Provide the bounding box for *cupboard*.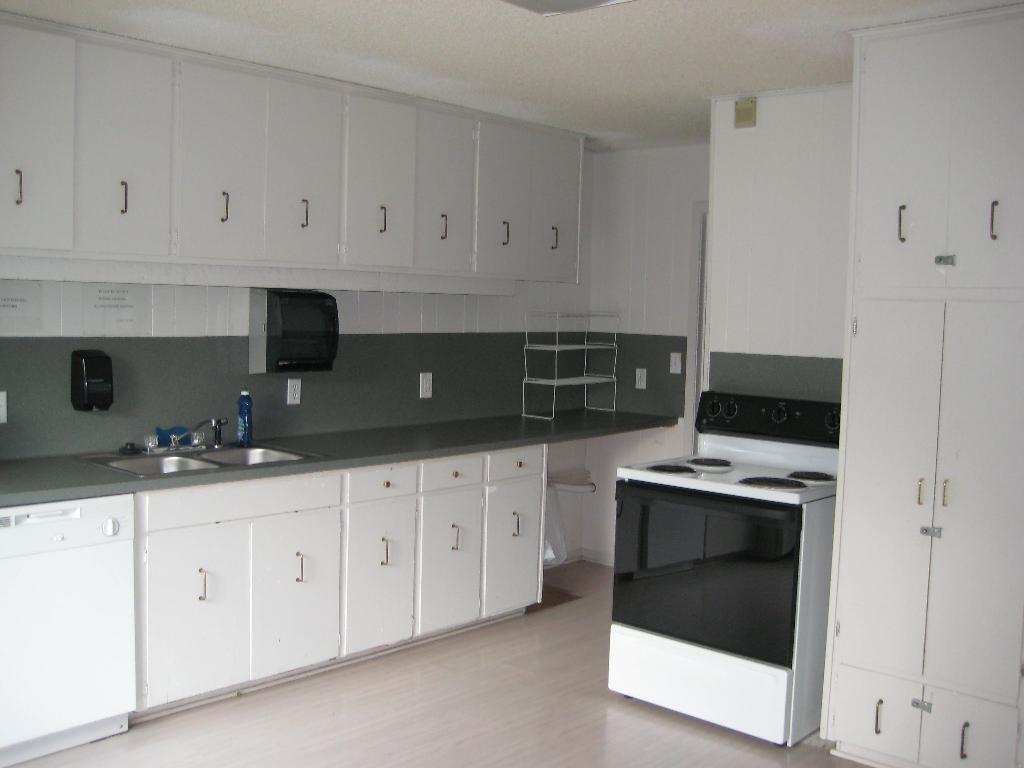
rect(804, 2, 1023, 767).
